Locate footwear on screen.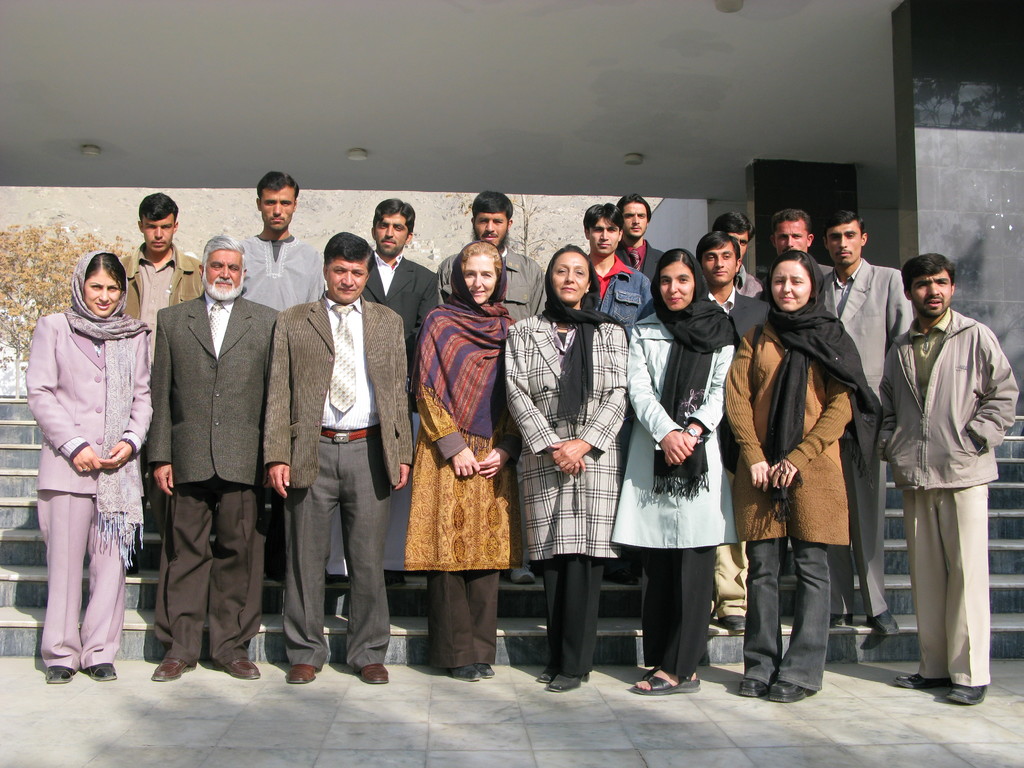
On screen at (946,680,987,708).
